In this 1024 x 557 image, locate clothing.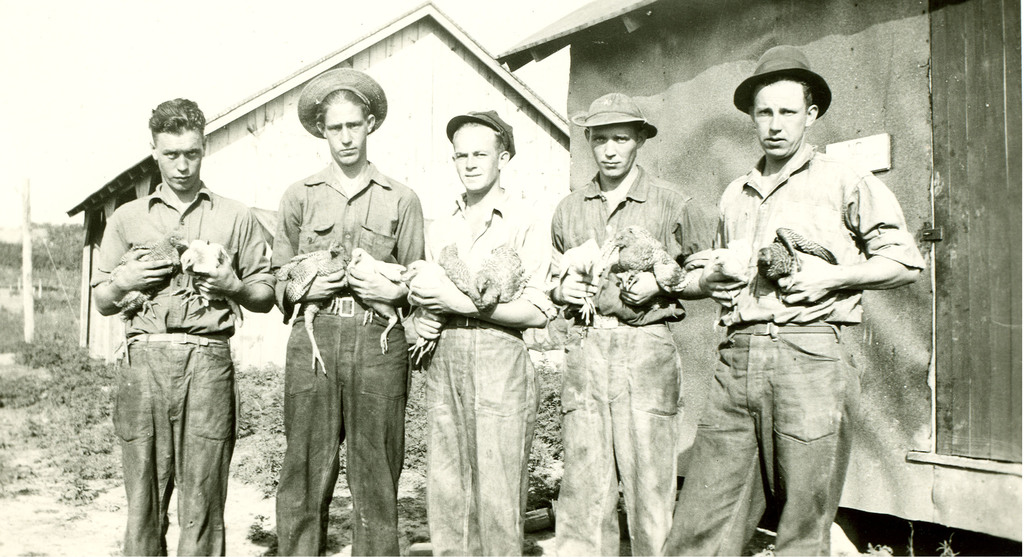
Bounding box: rect(547, 159, 713, 323).
